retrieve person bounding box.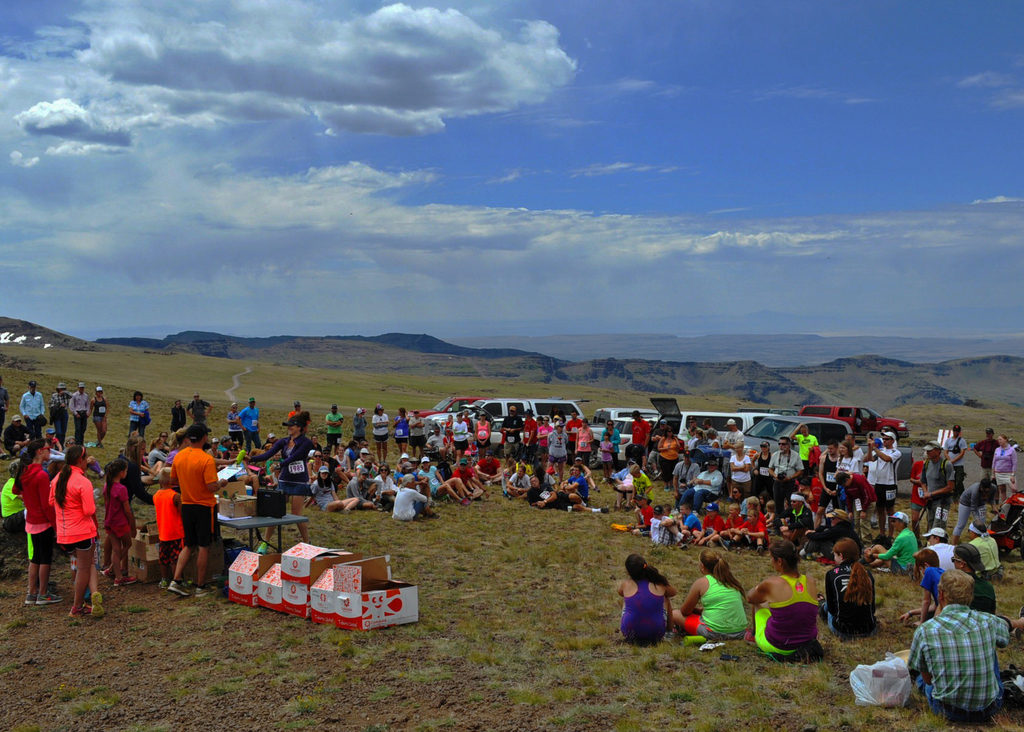
Bounding box: detection(672, 454, 722, 497).
